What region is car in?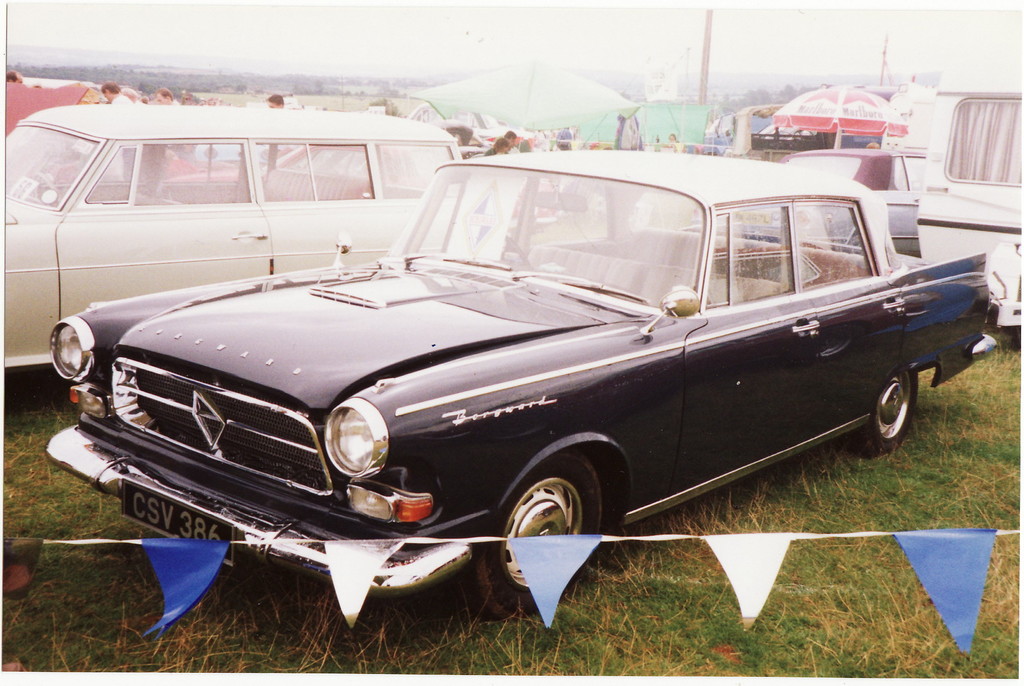
<bbox>685, 148, 930, 257</bbox>.
